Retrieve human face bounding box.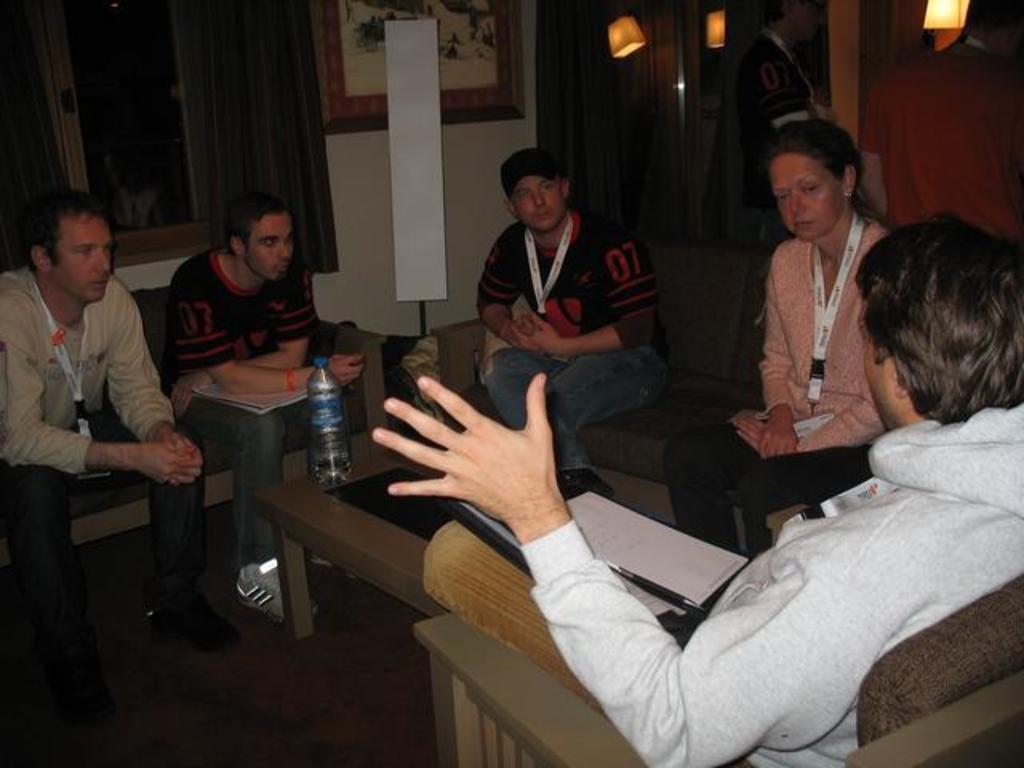
Bounding box: 250:211:291:282.
